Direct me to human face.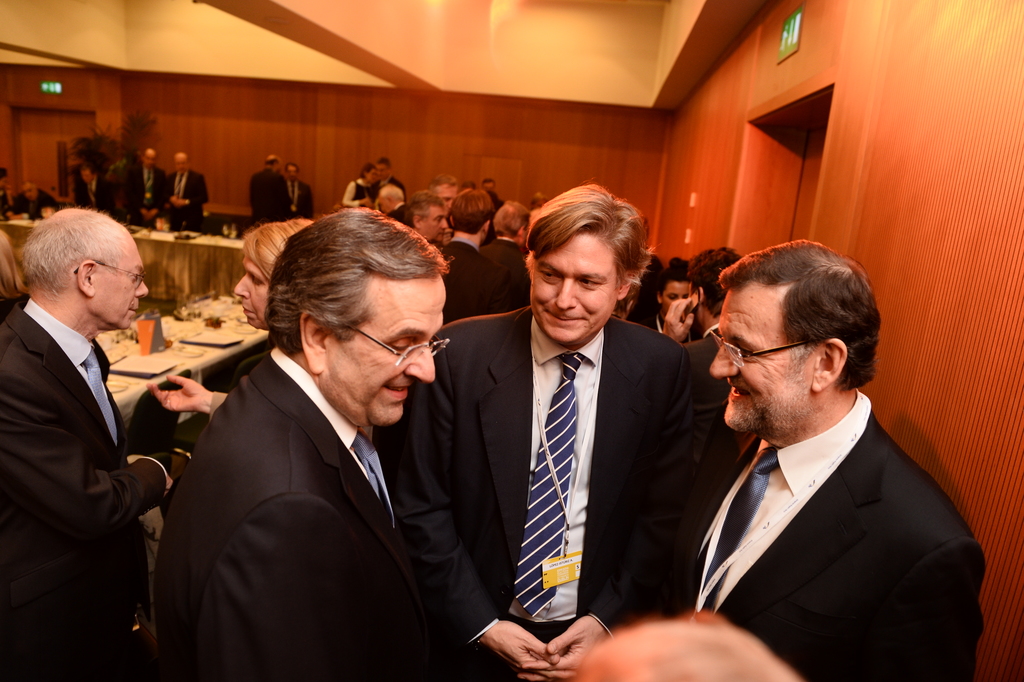
Direction: detection(443, 186, 459, 211).
